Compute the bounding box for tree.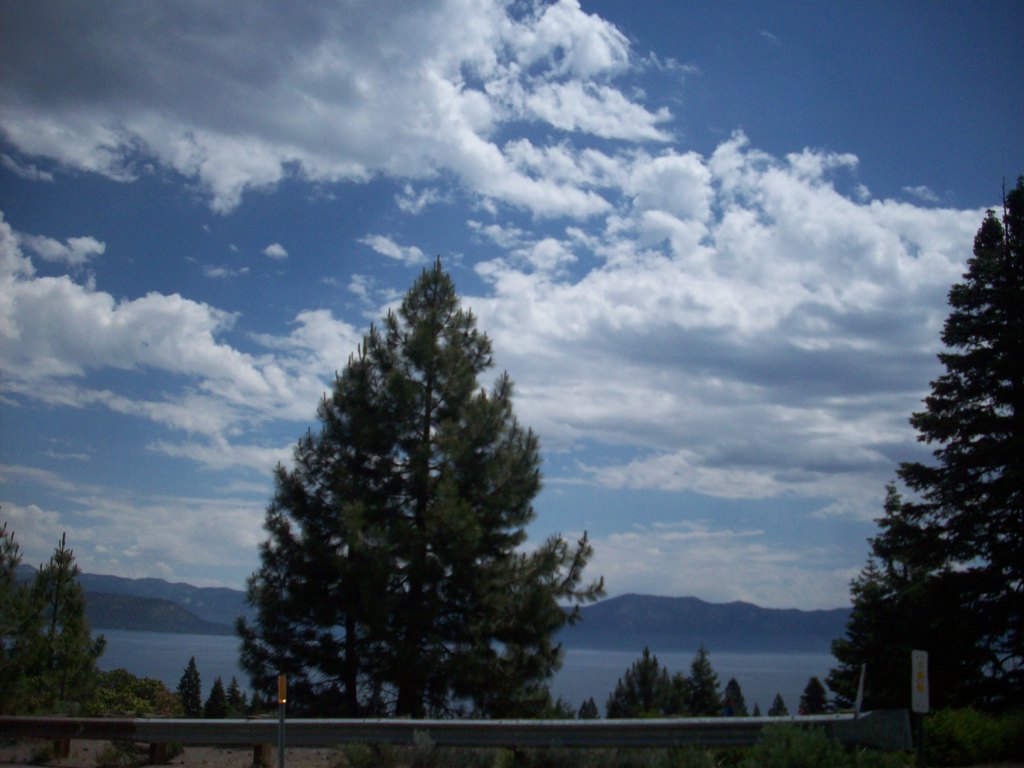
{"x1": 756, "y1": 706, "x2": 760, "y2": 721}.
